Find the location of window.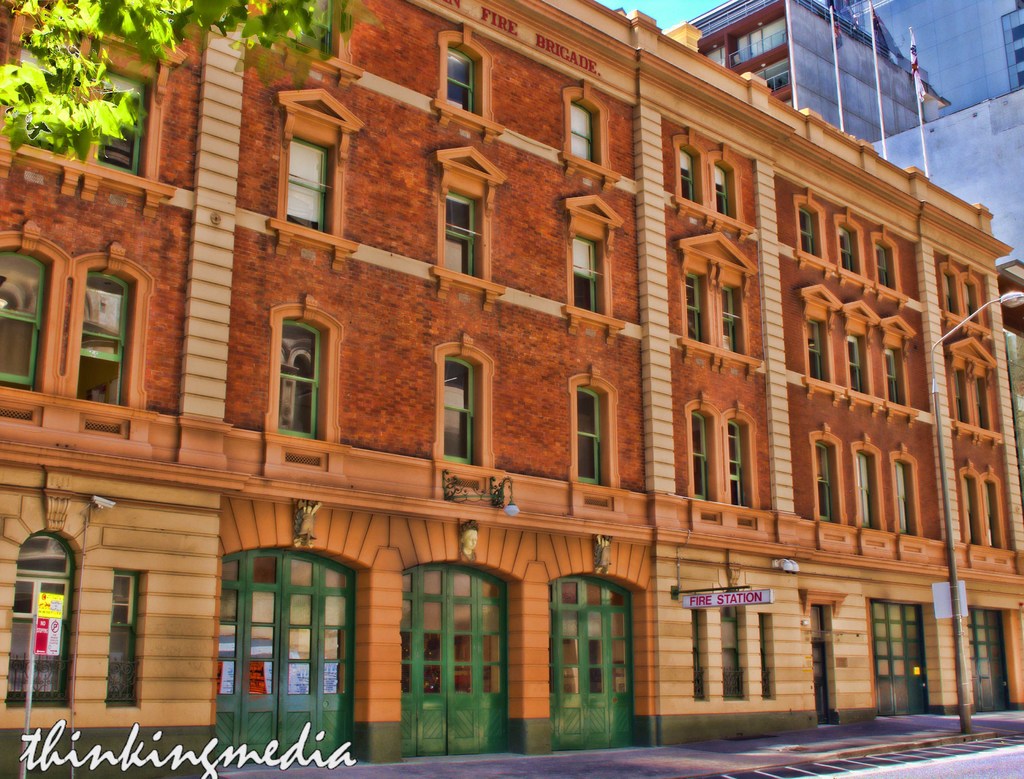
Location: (x1=692, y1=413, x2=711, y2=502).
